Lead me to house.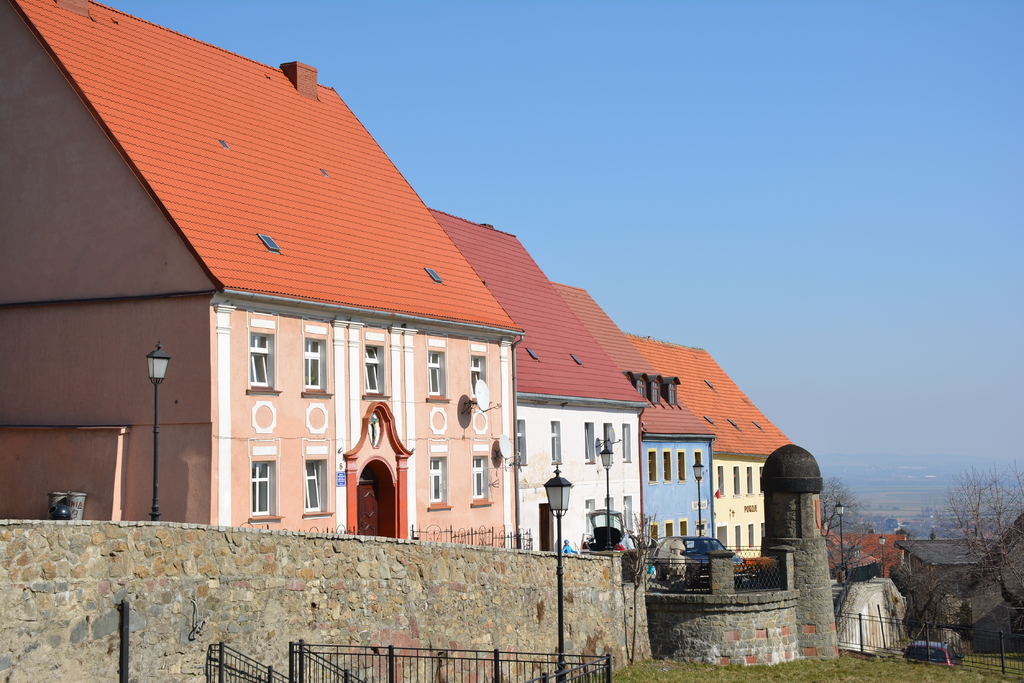
Lead to region(0, 0, 526, 546).
